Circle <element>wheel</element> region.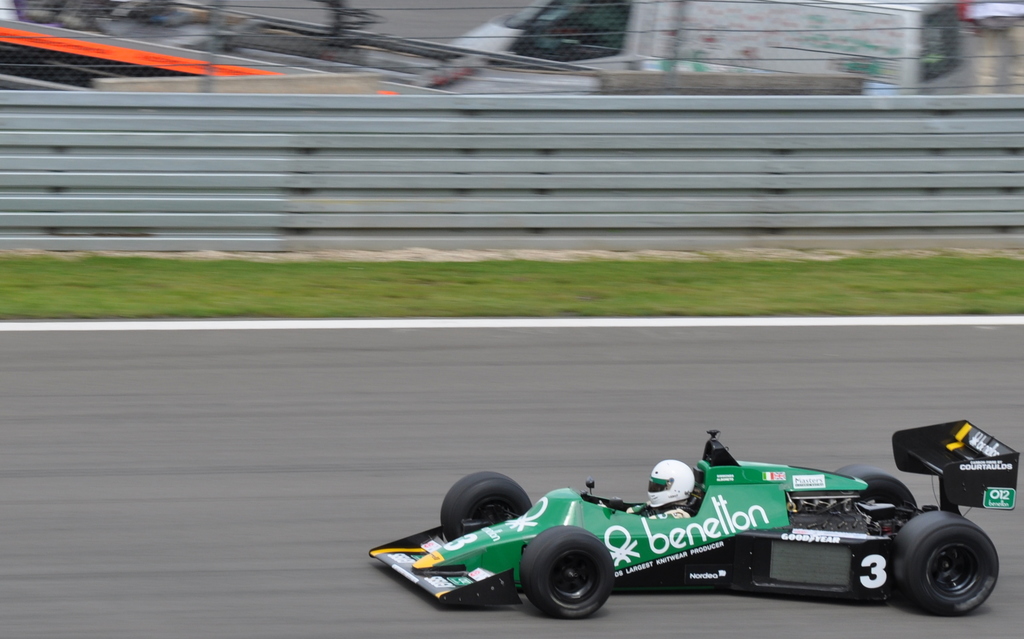
Region: 519 525 615 619.
